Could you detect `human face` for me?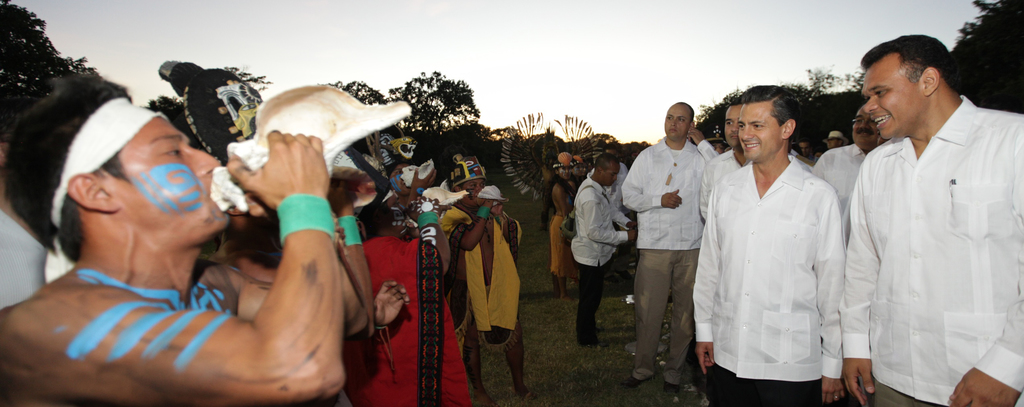
Detection result: (724,108,736,143).
